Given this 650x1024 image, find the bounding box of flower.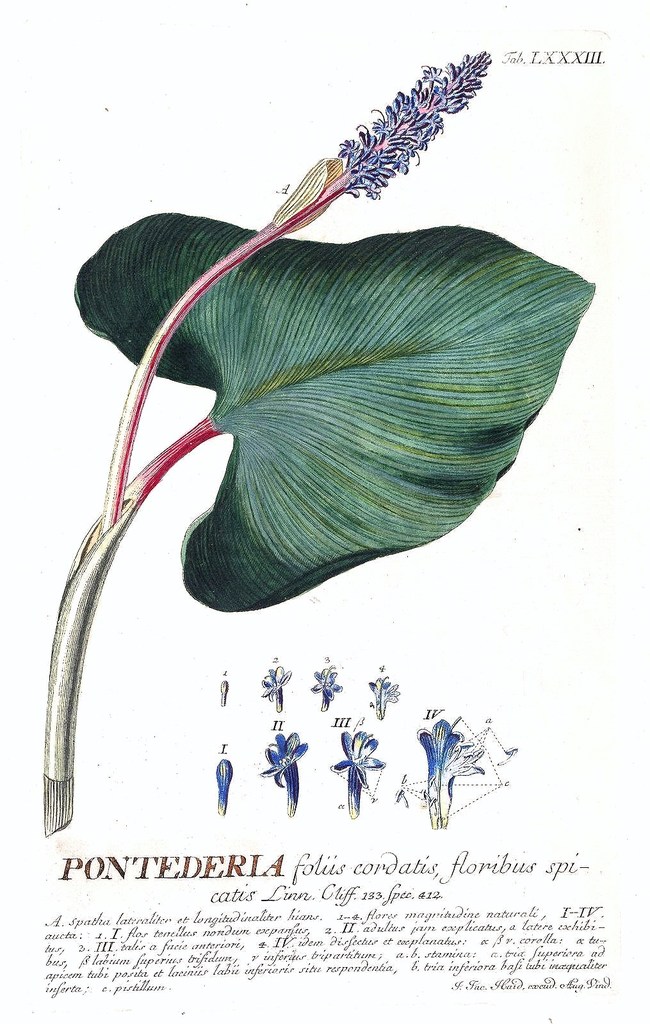
{"left": 341, "top": 52, "right": 489, "bottom": 193}.
